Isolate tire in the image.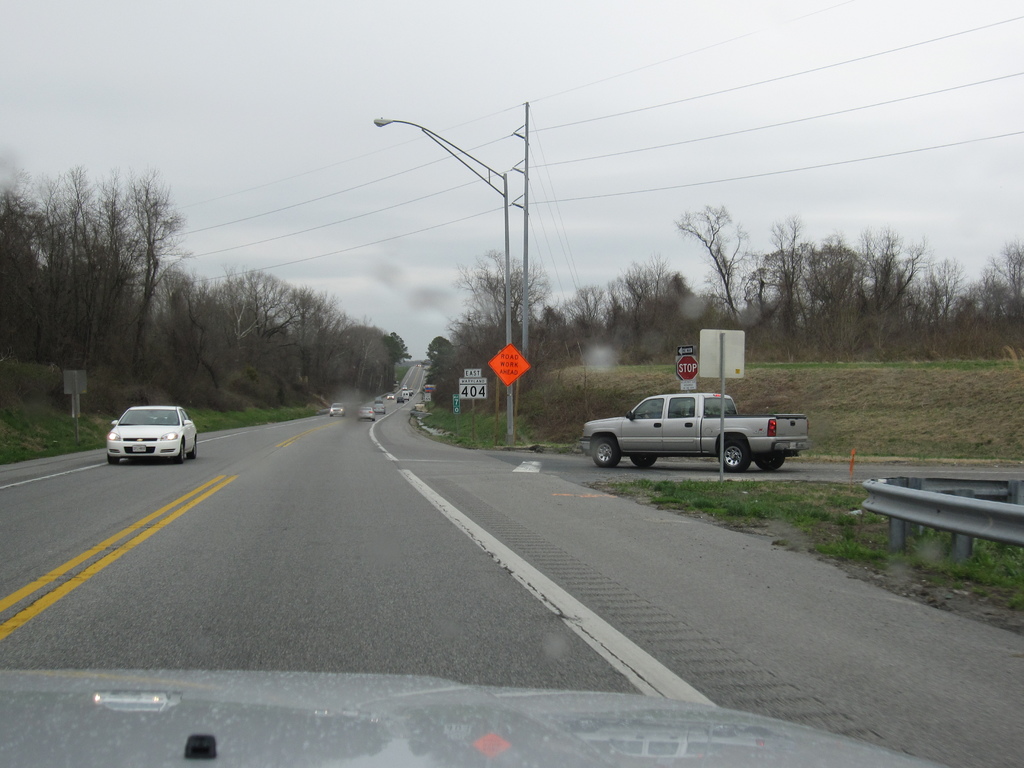
Isolated region: {"left": 752, "top": 451, "right": 784, "bottom": 471}.
